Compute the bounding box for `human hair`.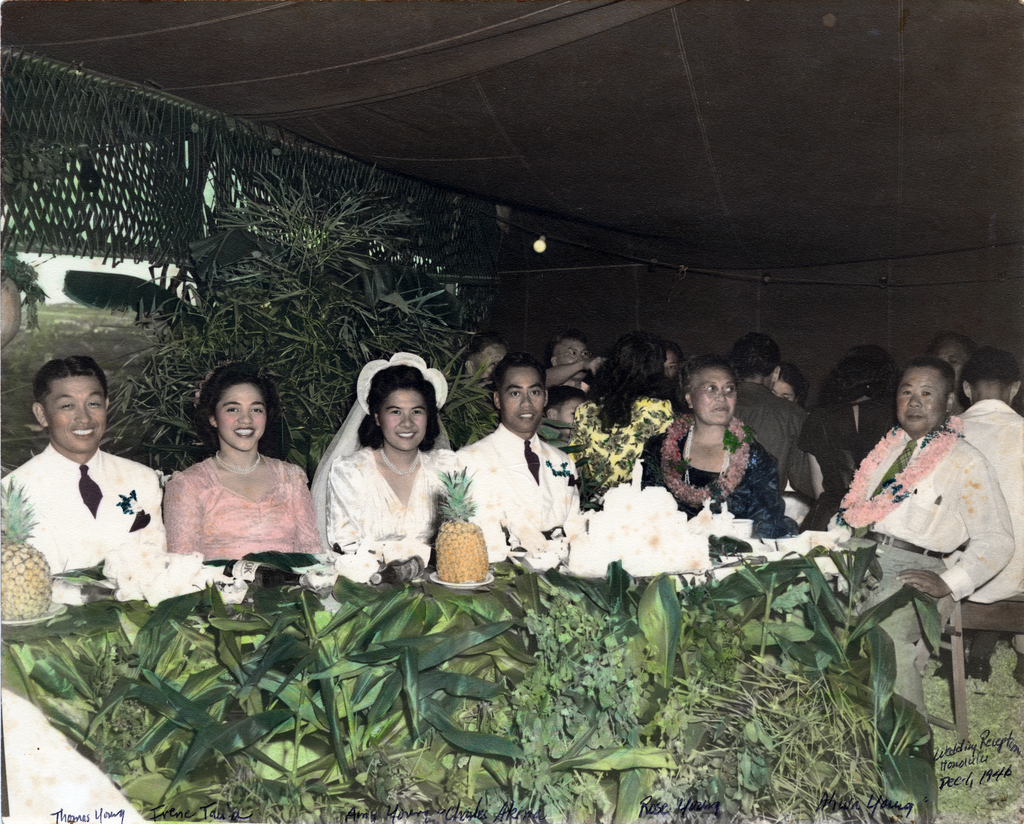
{"left": 356, "top": 362, "right": 441, "bottom": 453}.
